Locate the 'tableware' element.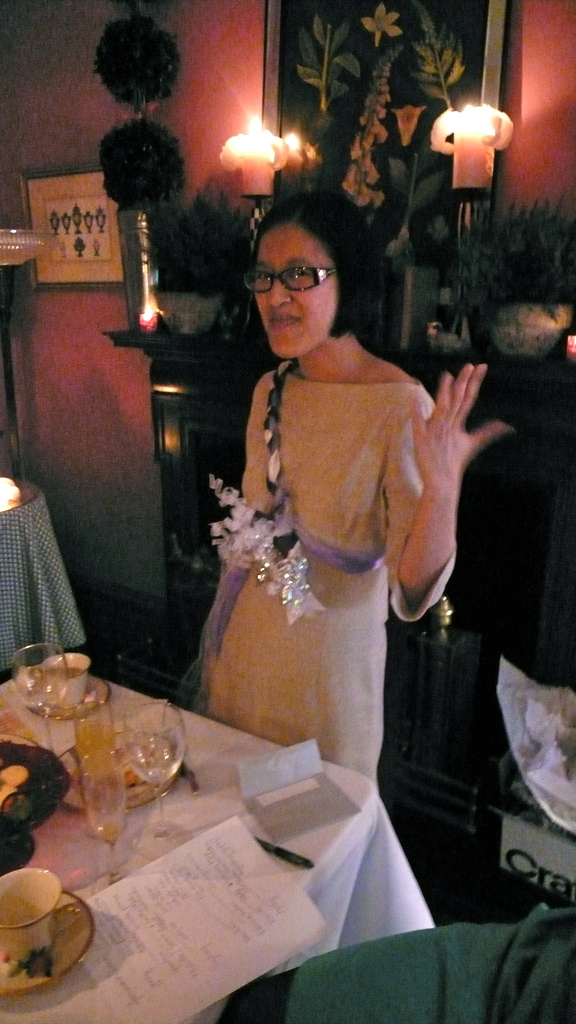
Element bbox: (left=43, top=643, right=95, bottom=707).
